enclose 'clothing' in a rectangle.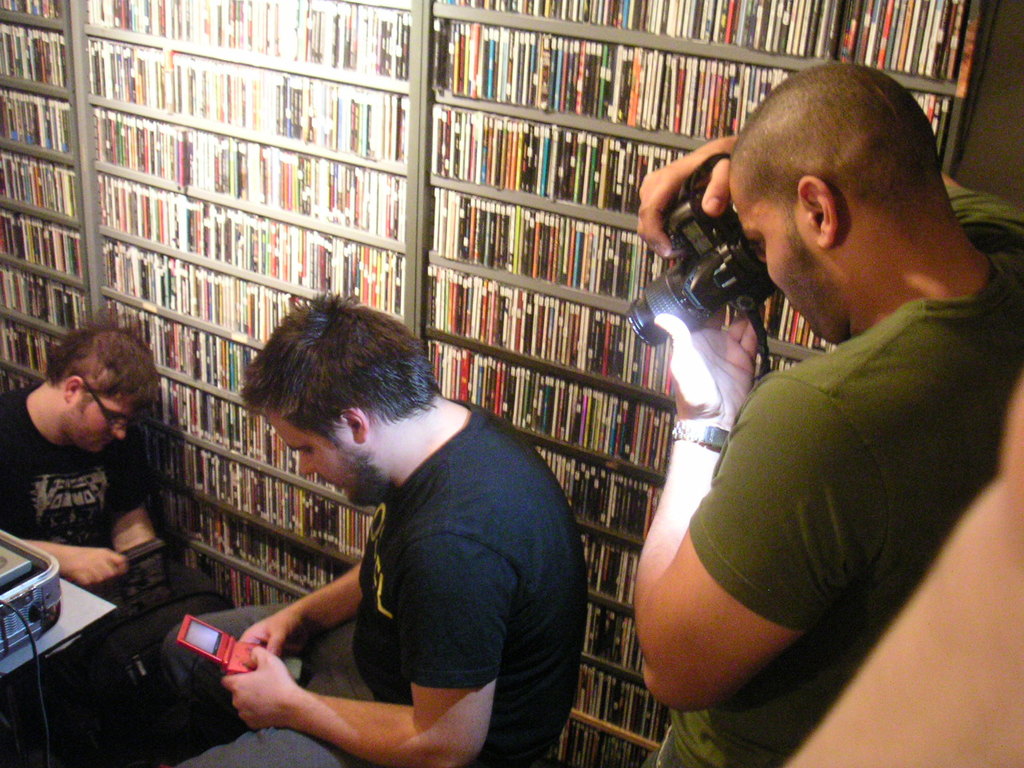
bbox(0, 380, 153, 550).
